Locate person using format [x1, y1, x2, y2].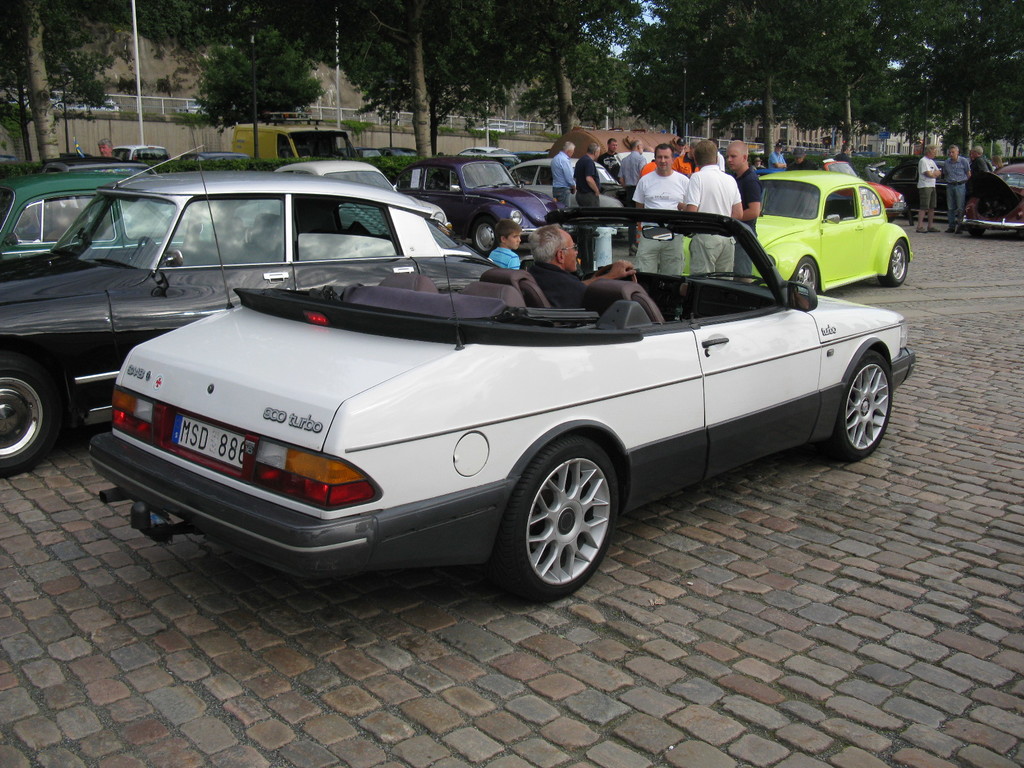
[631, 148, 691, 276].
